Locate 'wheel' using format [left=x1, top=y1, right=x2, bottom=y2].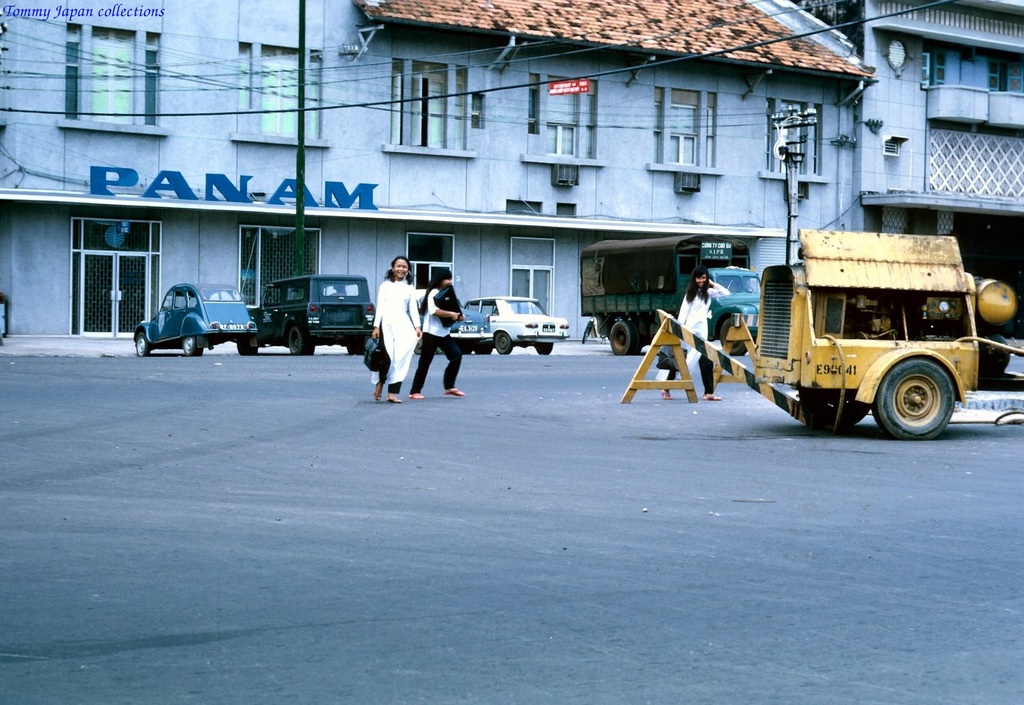
[left=414, top=343, right=422, bottom=355].
